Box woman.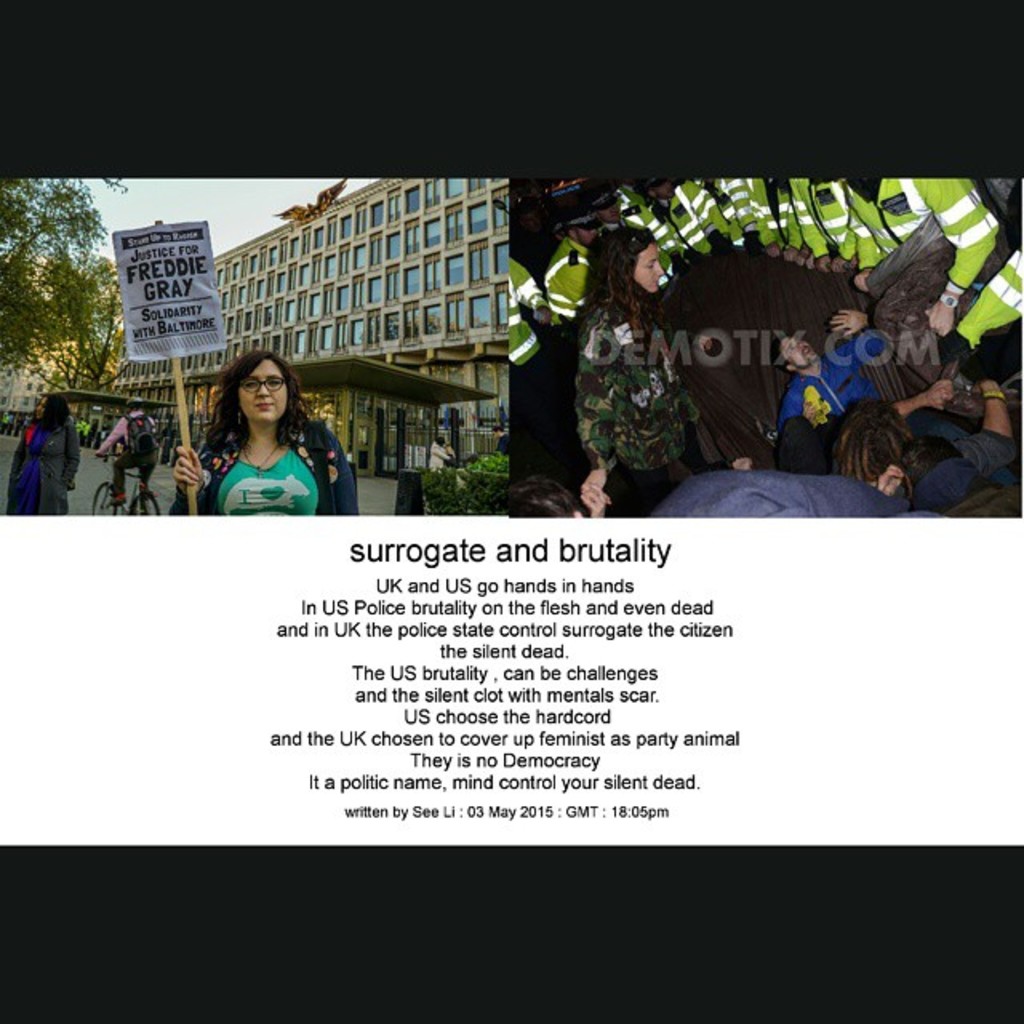
bbox(832, 381, 1022, 510).
